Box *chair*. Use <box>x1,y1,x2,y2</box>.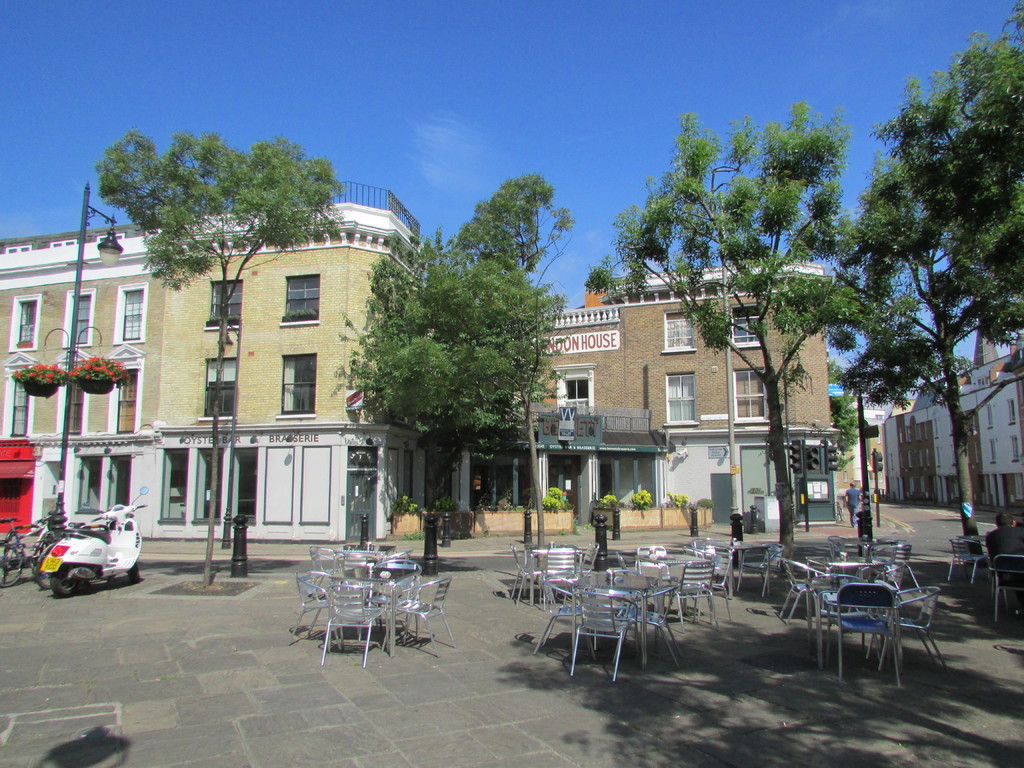
<box>874,586,945,666</box>.
